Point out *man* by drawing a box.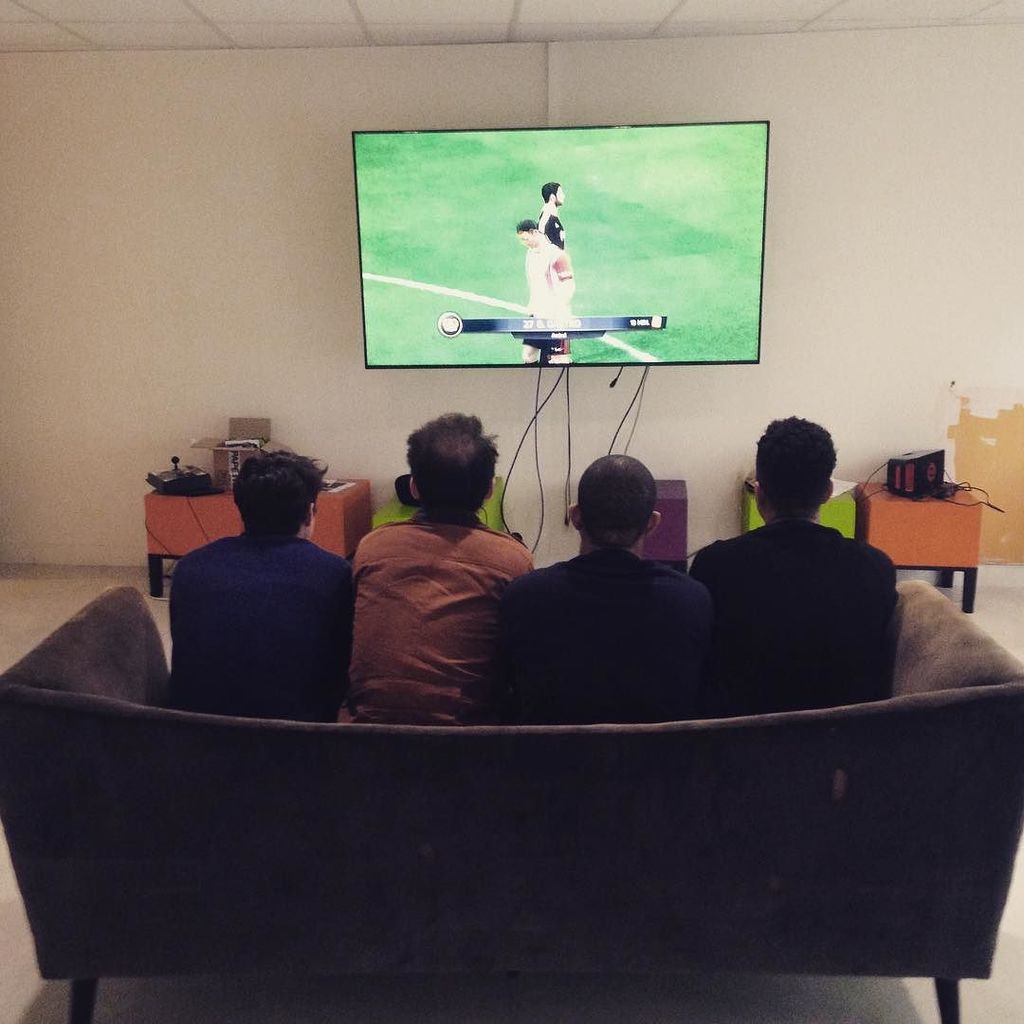
left=535, top=179, right=565, bottom=249.
